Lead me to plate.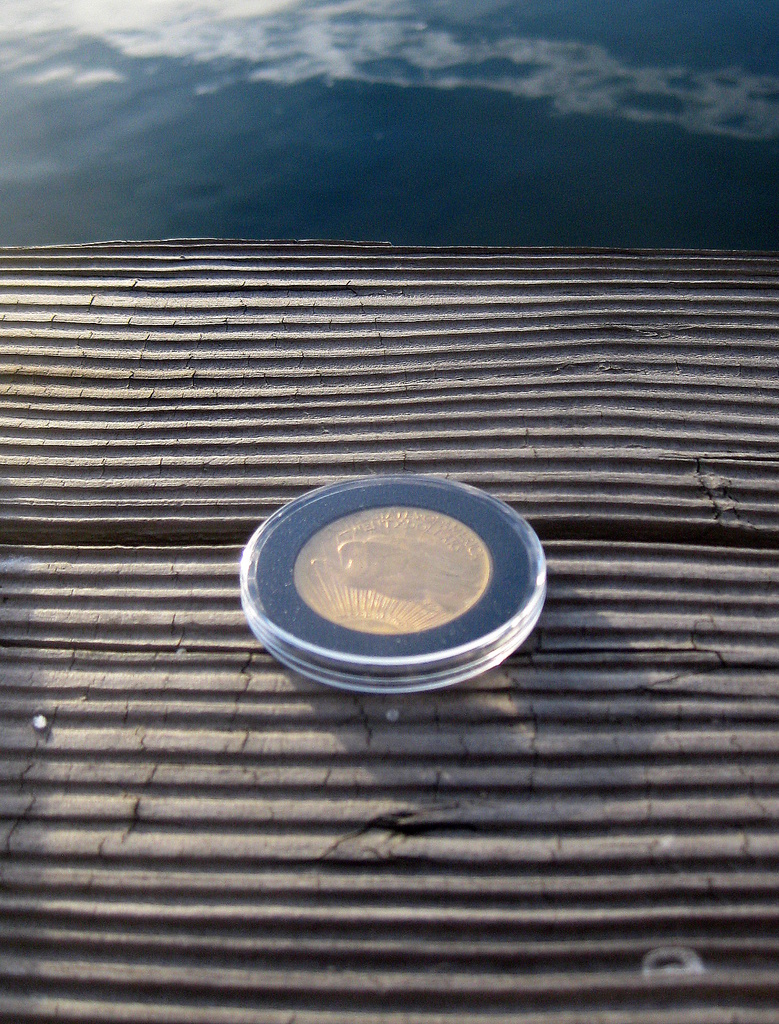
Lead to [251, 617, 537, 699].
